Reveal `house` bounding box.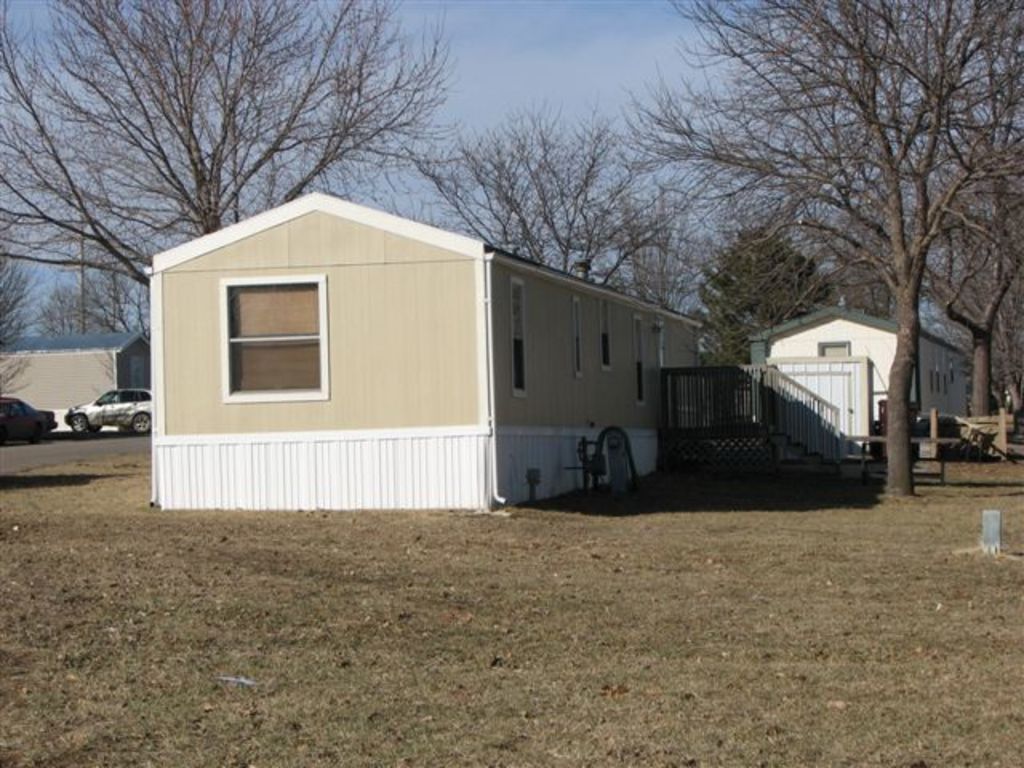
Revealed: locate(136, 181, 773, 526).
